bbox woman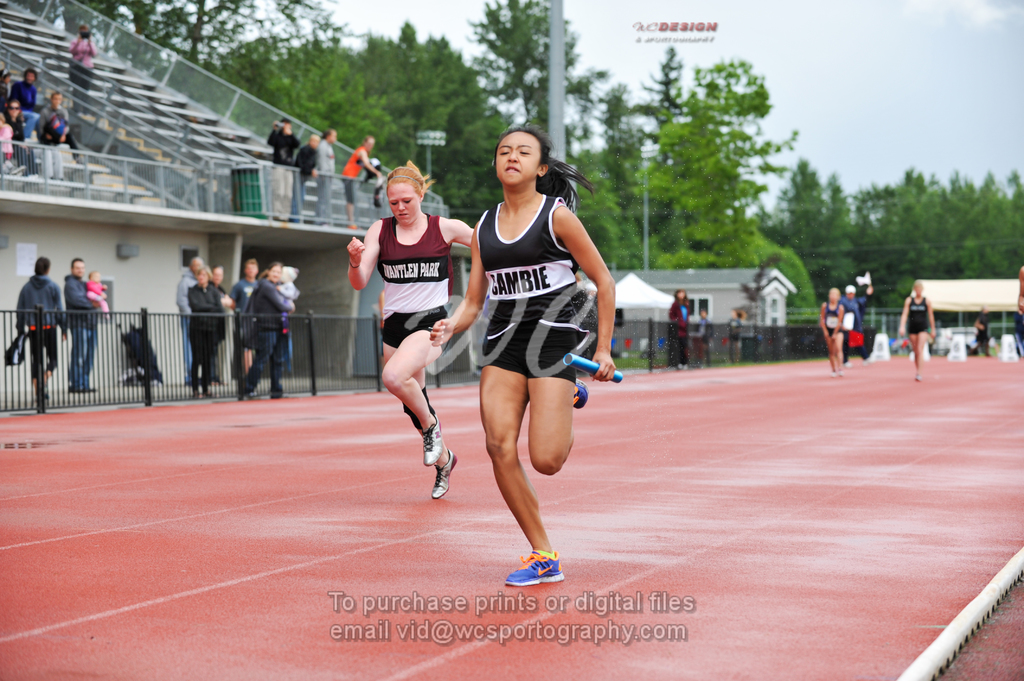
2,97,41,183
